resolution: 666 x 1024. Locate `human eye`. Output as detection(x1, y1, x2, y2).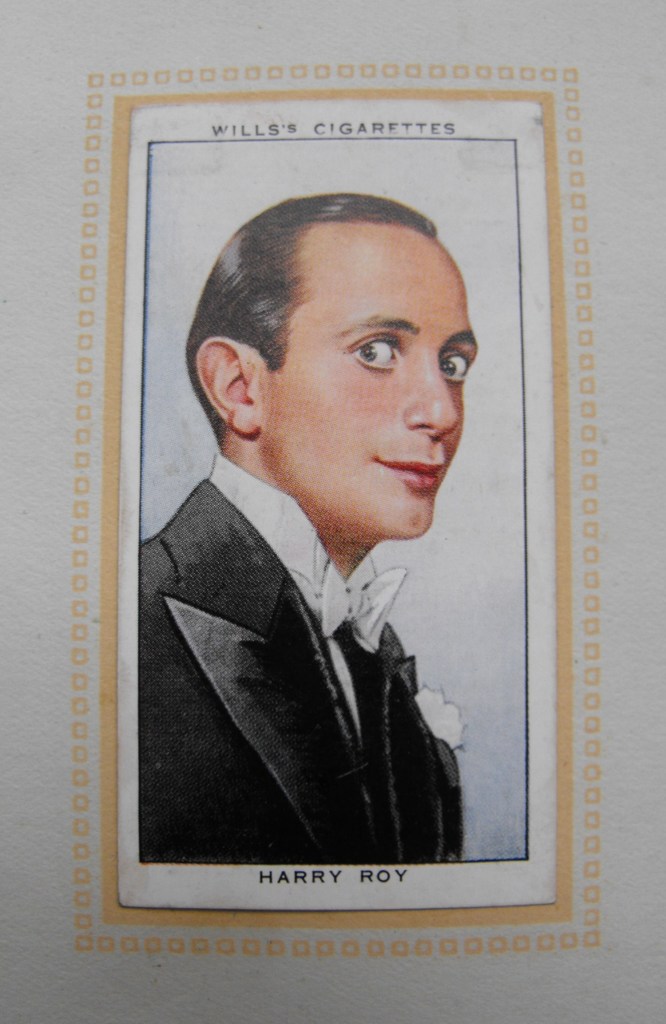
detection(435, 344, 476, 385).
